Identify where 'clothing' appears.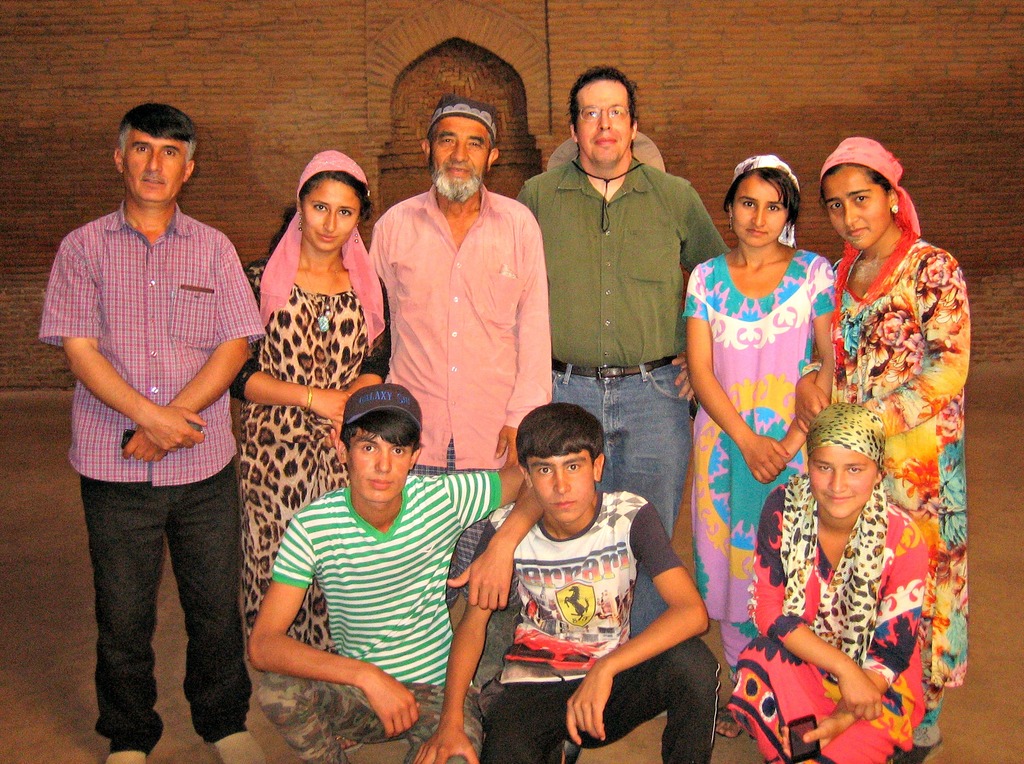
Appears at 40:204:273:752.
